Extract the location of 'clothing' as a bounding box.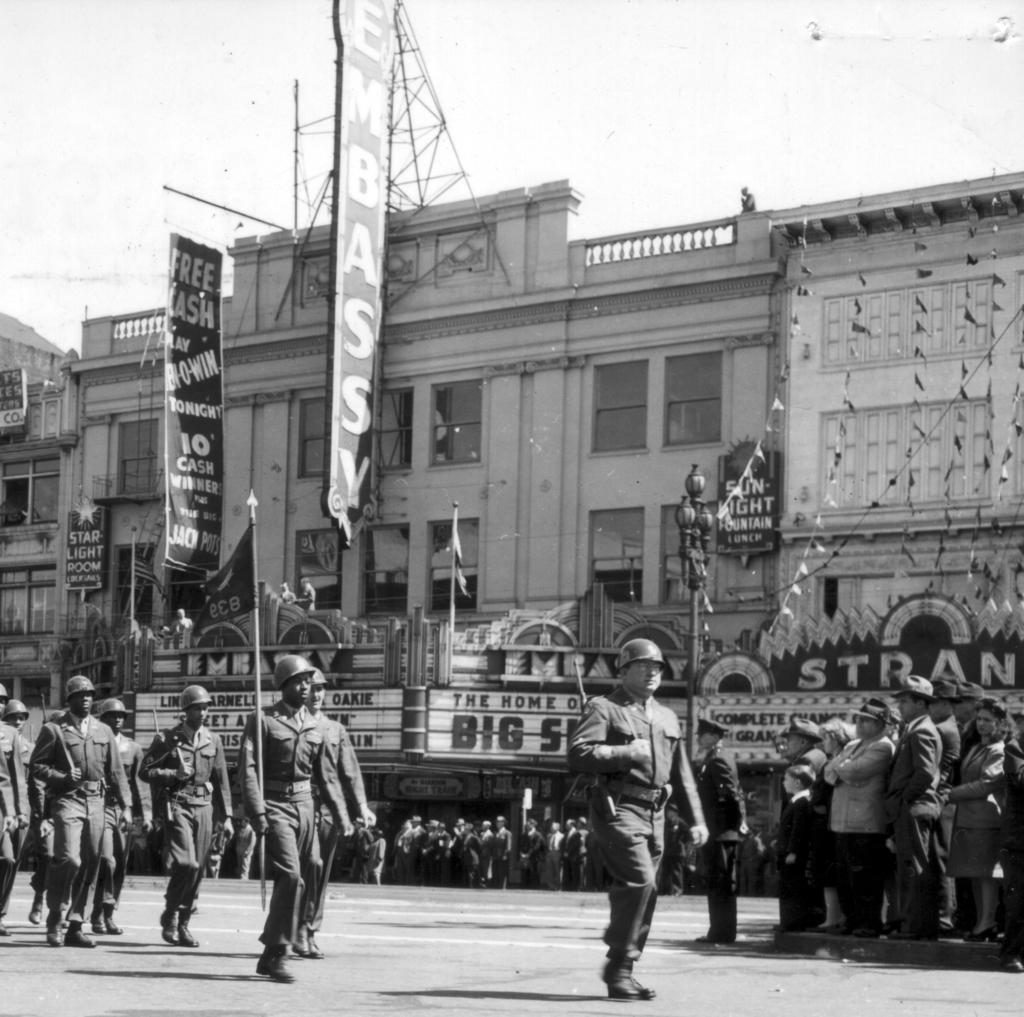
pyautogui.locateOnScreen(307, 715, 369, 932).
